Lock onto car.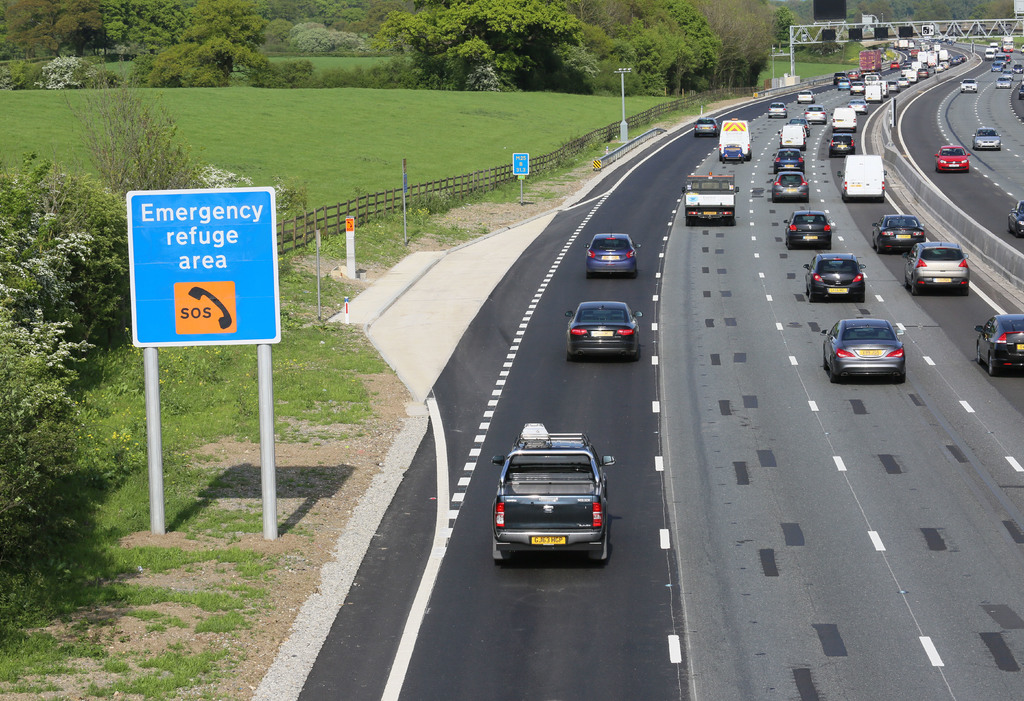
Locked: <box>941,62,948,70</box>.
